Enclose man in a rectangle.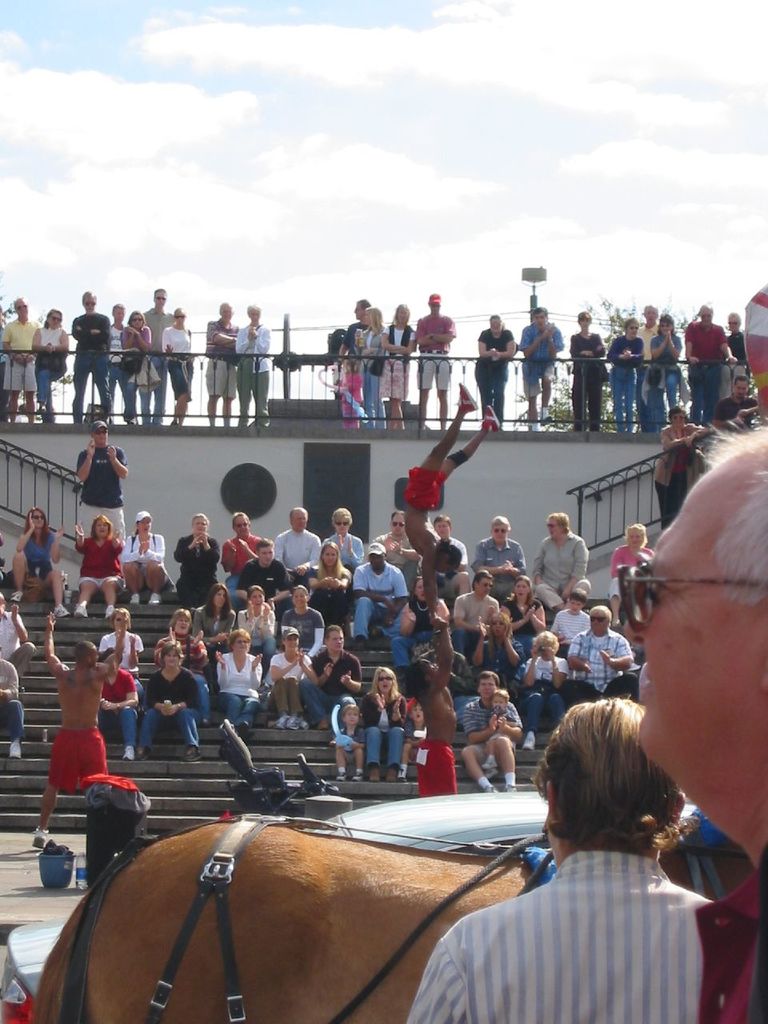
[129,286,170,430].
